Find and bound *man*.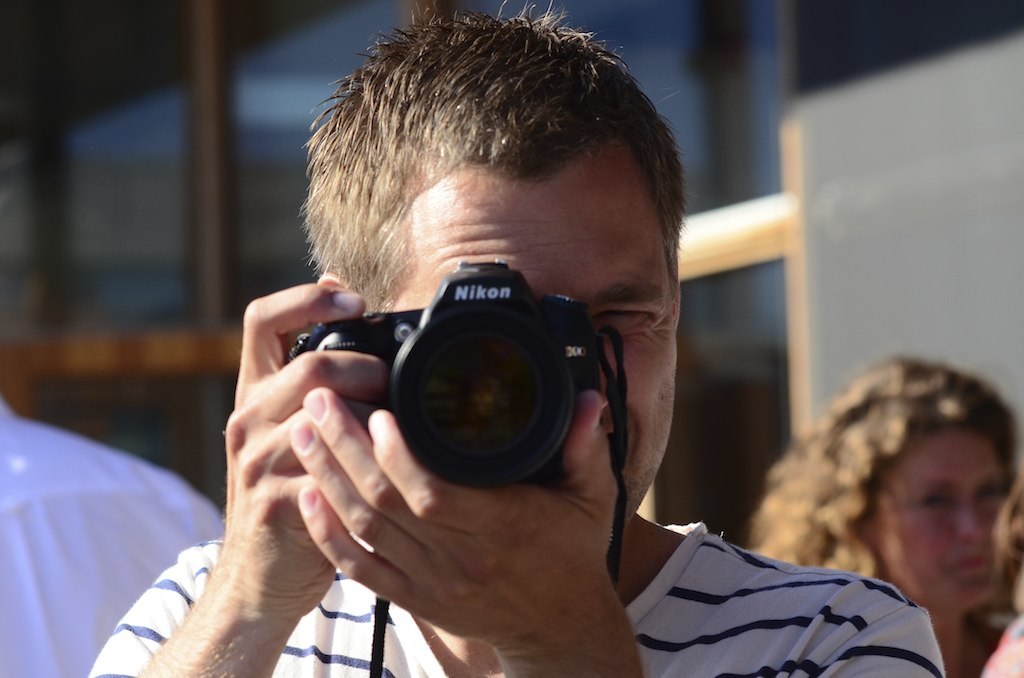
Bound: x1=74 y1=0 x2=946 y2=677.
